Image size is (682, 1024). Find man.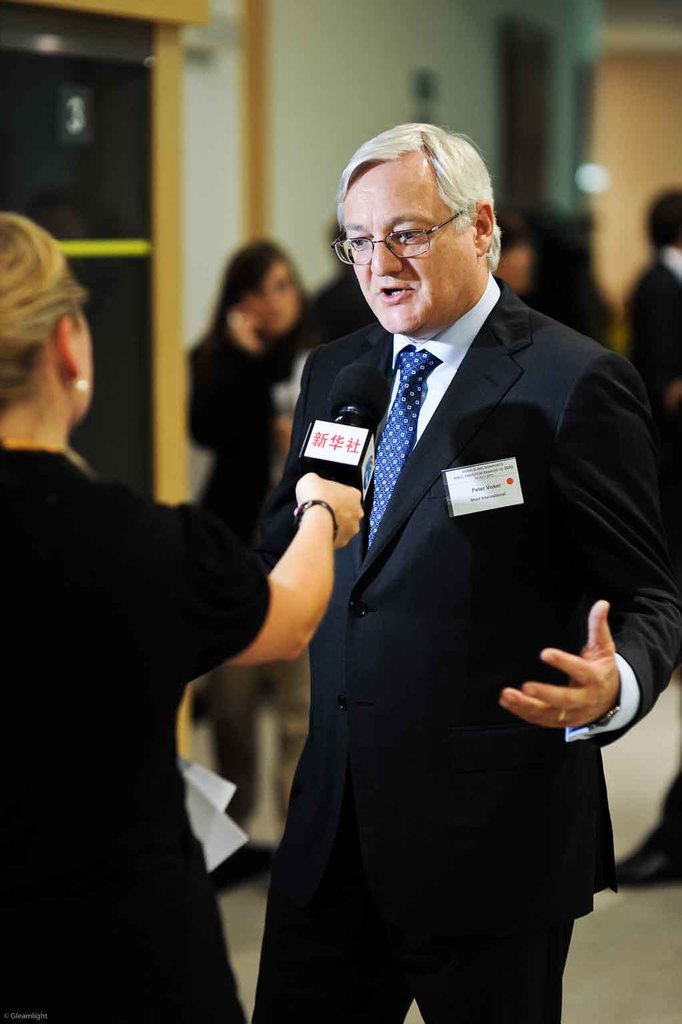
(x1=218, y1=104, x2=659, y2=993).
